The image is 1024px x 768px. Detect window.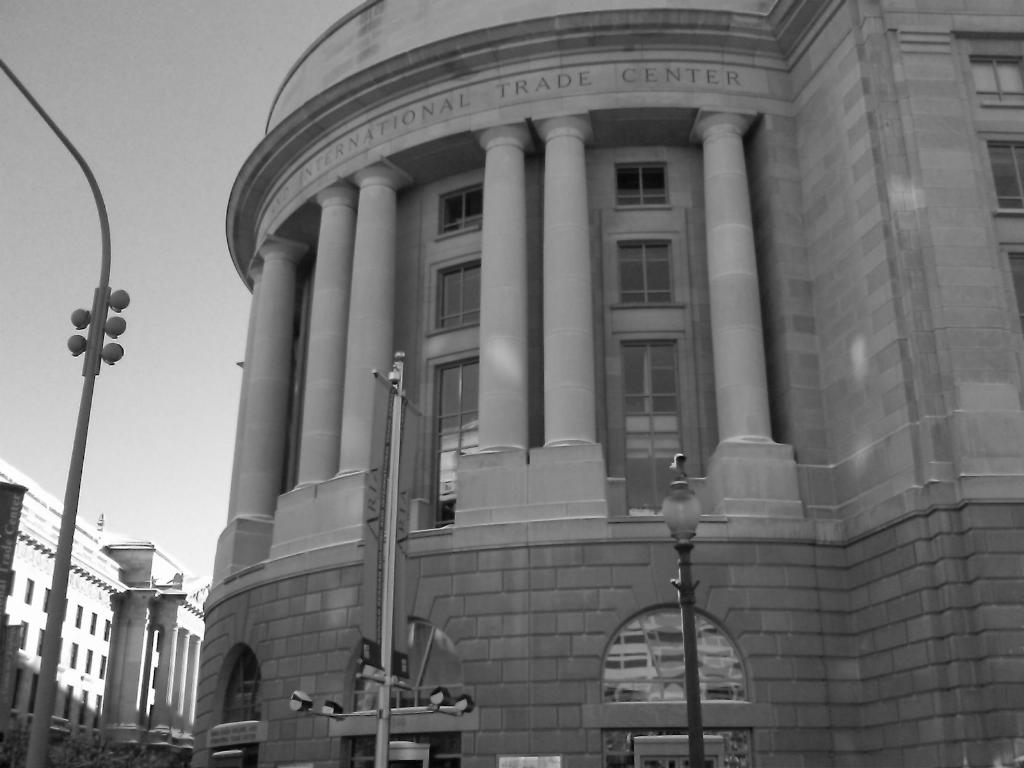
Detection: 615/243/672/307.
